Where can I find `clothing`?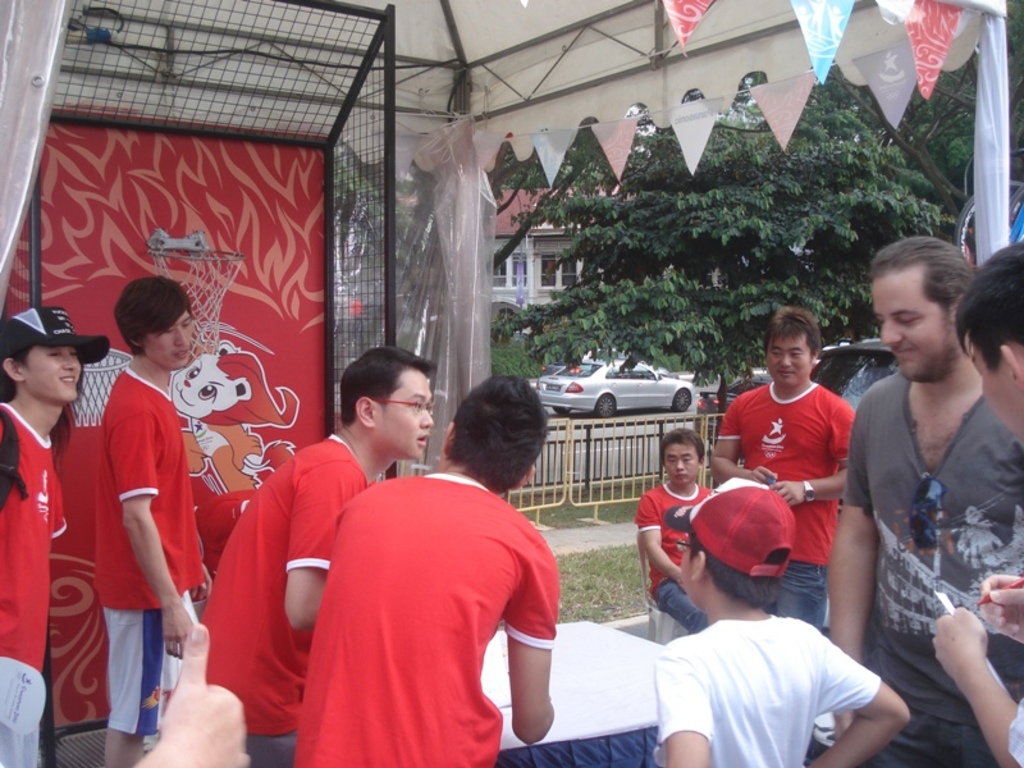
You can find it at BBox(639, 481, 708, 637).
